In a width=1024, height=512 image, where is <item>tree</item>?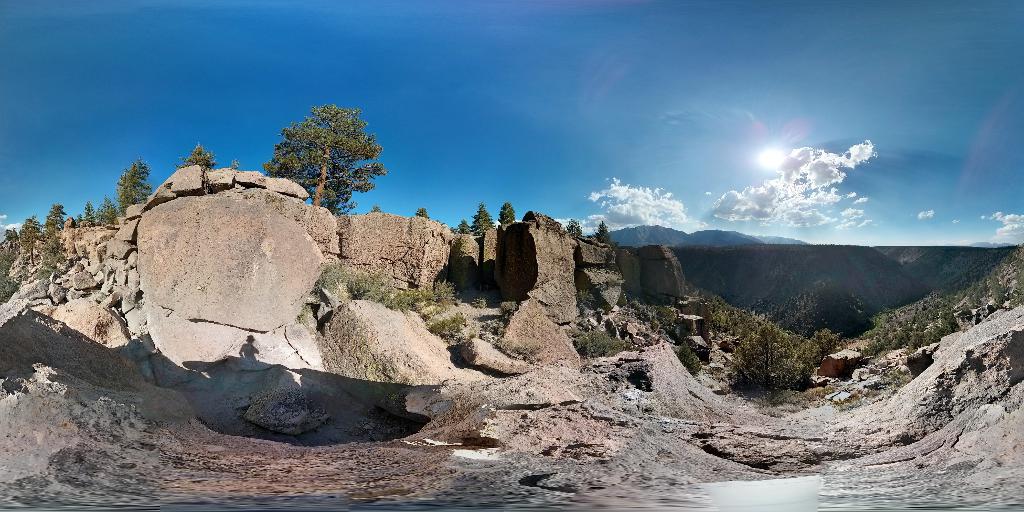
Rect(81, 201, 99, 225).
